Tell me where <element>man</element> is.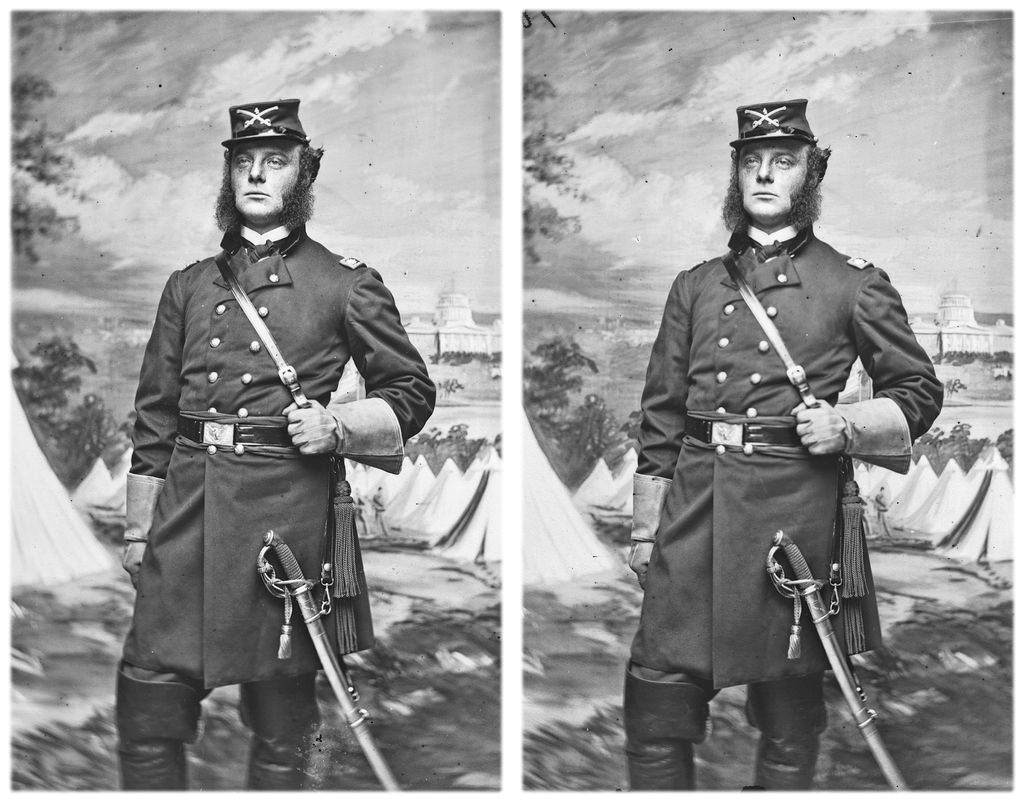
<element>man</element> is at bbox(623, 97, 940, 789).
